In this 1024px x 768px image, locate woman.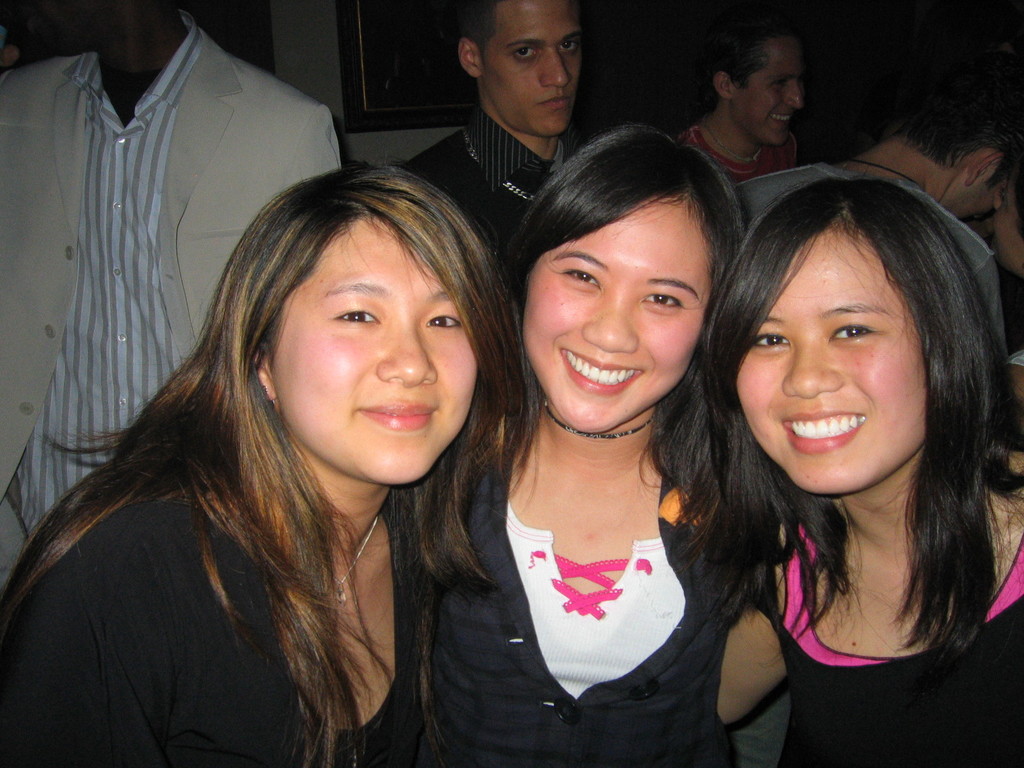
Bounding box: [x1=415, y1=124, x2=794, y2=767].
